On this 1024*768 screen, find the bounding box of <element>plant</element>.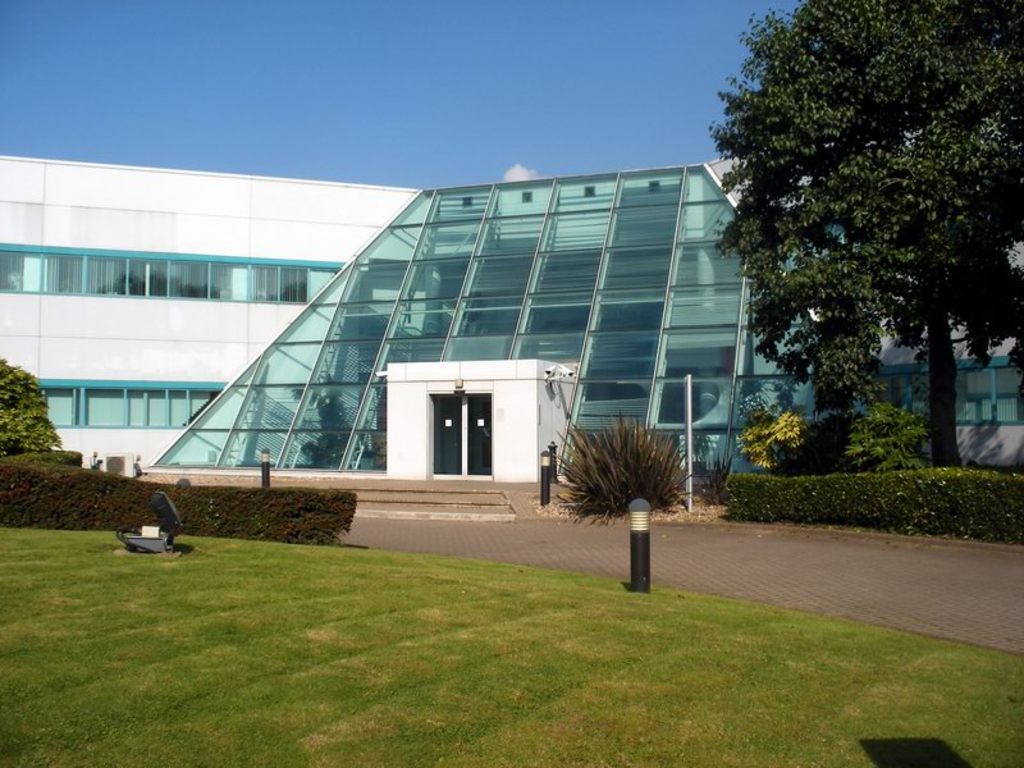
Bounding box: bbox=(847, 394, 922, 471).
